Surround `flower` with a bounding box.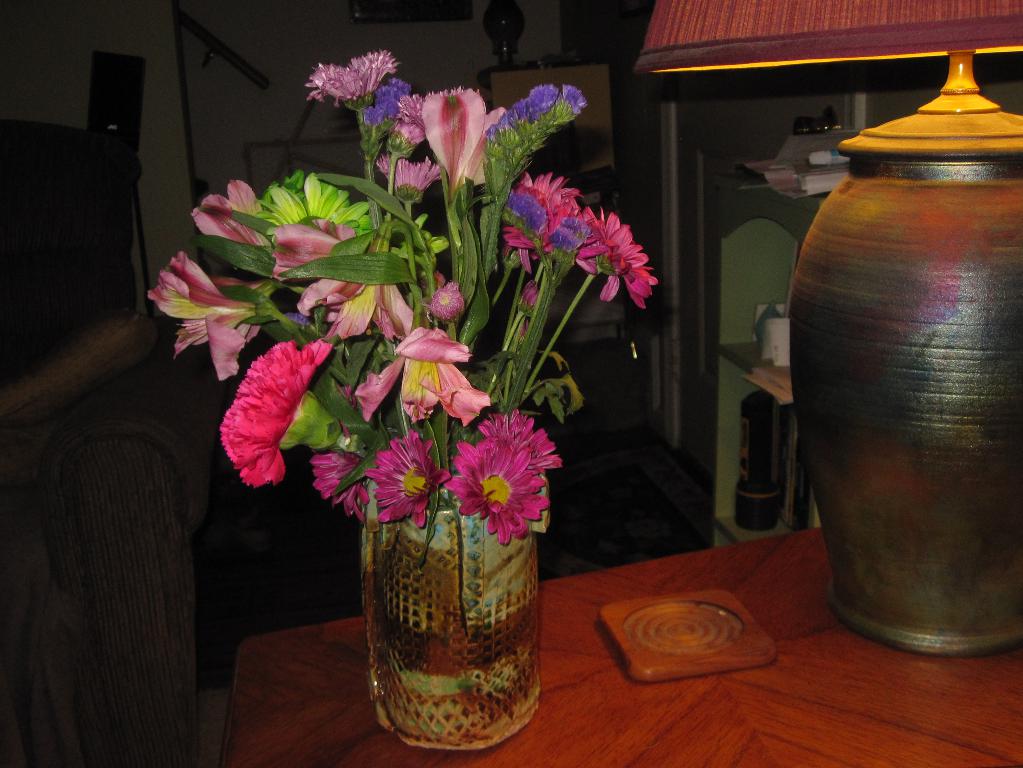
{"x1": 494, "y1": 176, "x2": 585, "y2": 273}.
